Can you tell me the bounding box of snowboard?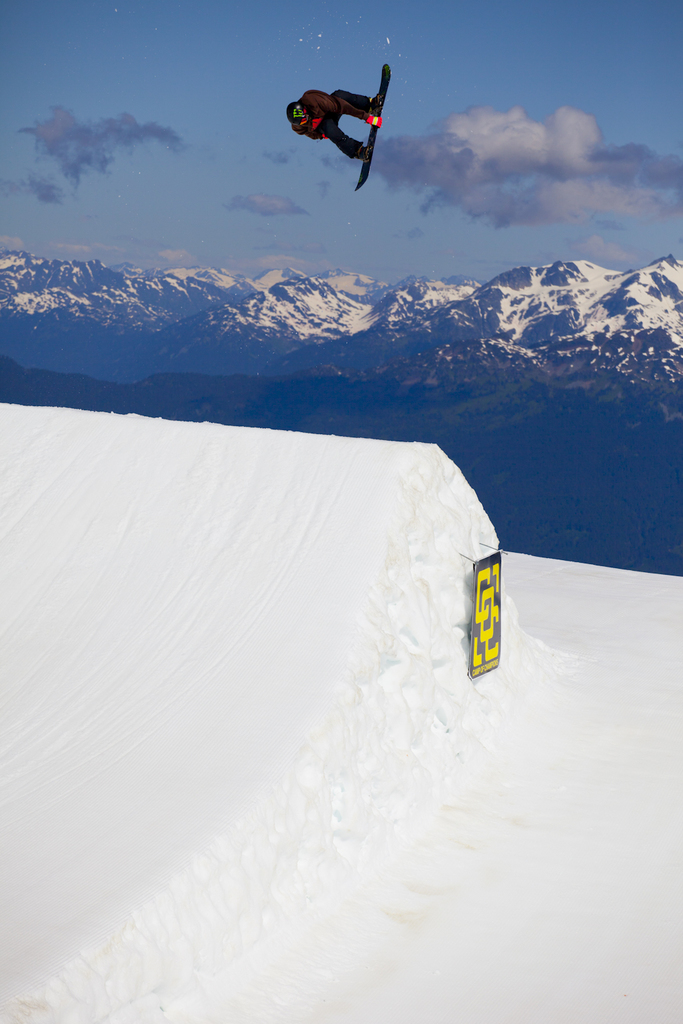
[358, 63, 392, 187].
